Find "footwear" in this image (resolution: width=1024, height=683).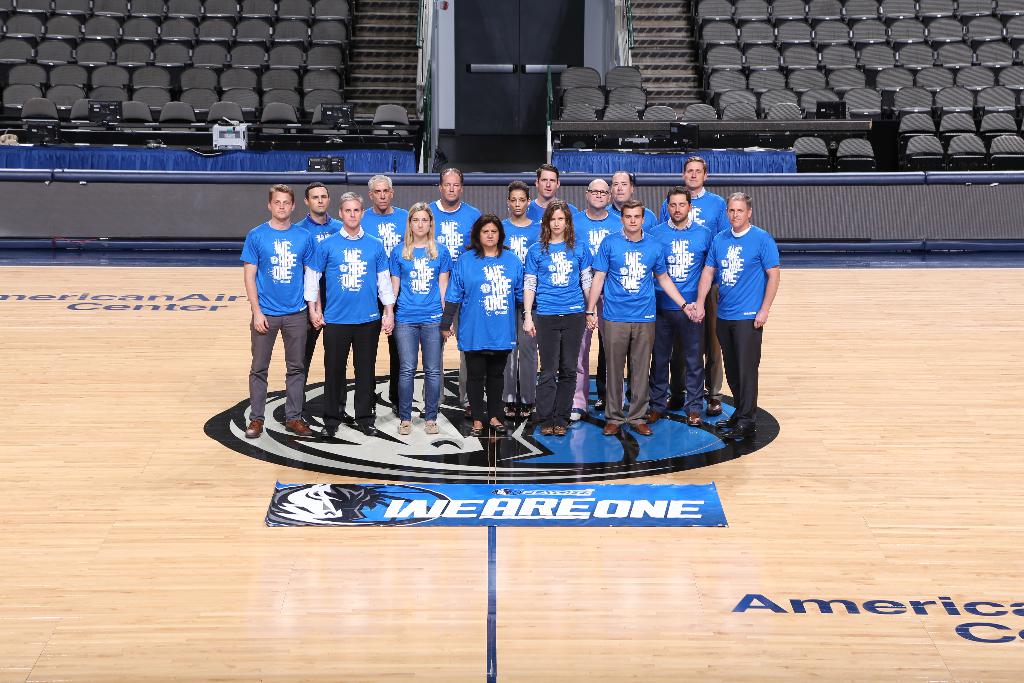
(left=468, top=424, right=484, bottom=438).
